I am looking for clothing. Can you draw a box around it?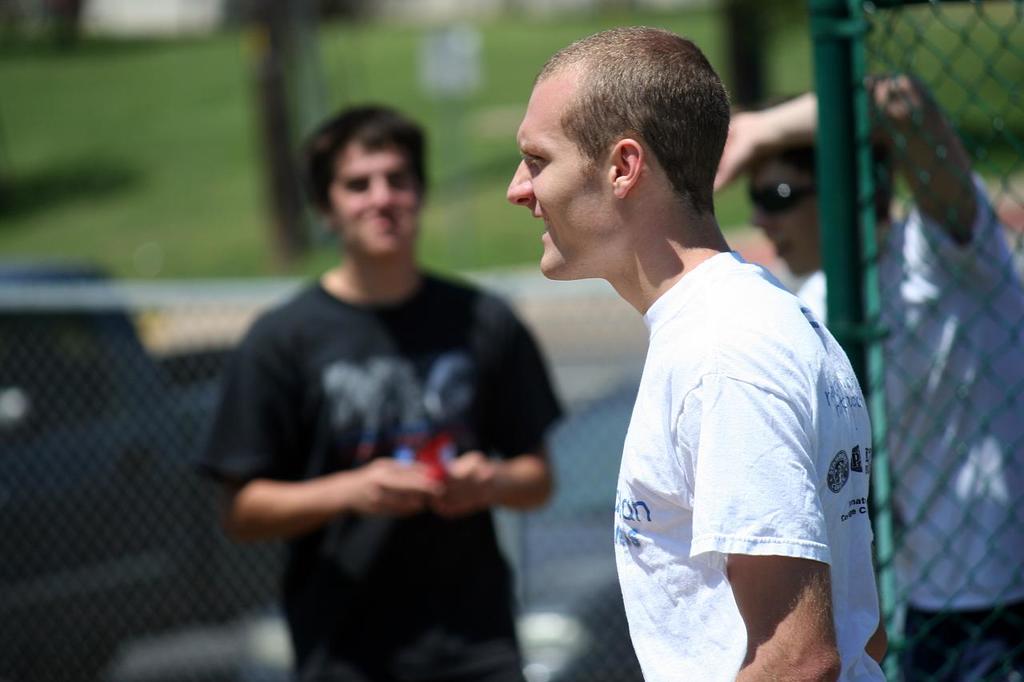
Sure, the bounding box is [201,275,546,681].
